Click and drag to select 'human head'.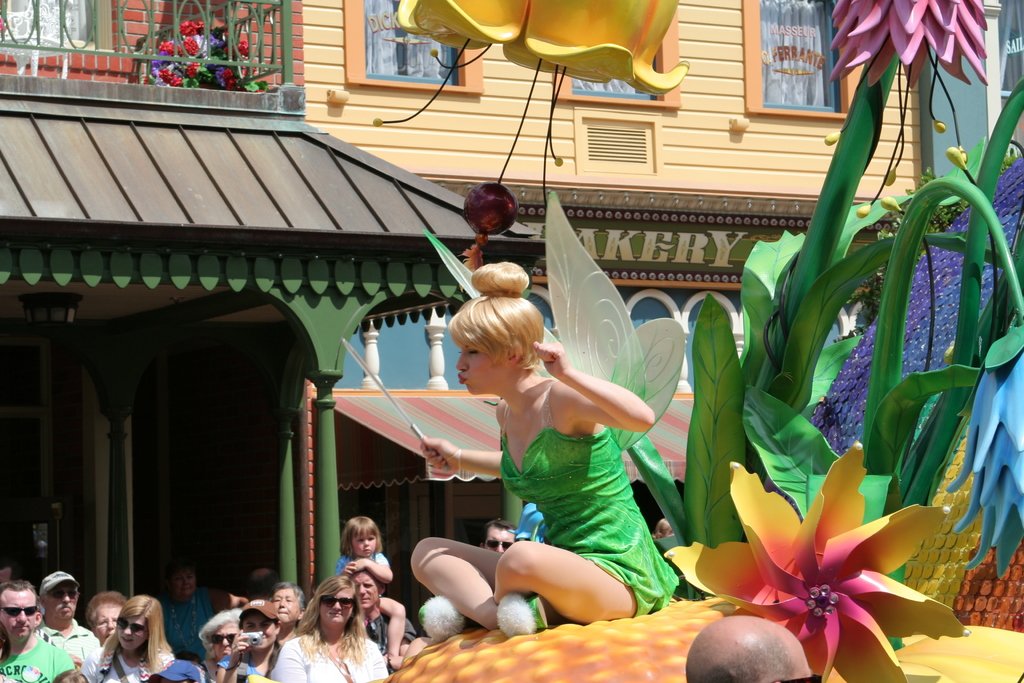
Selection: bbox=(42, 571, 80, 625).
